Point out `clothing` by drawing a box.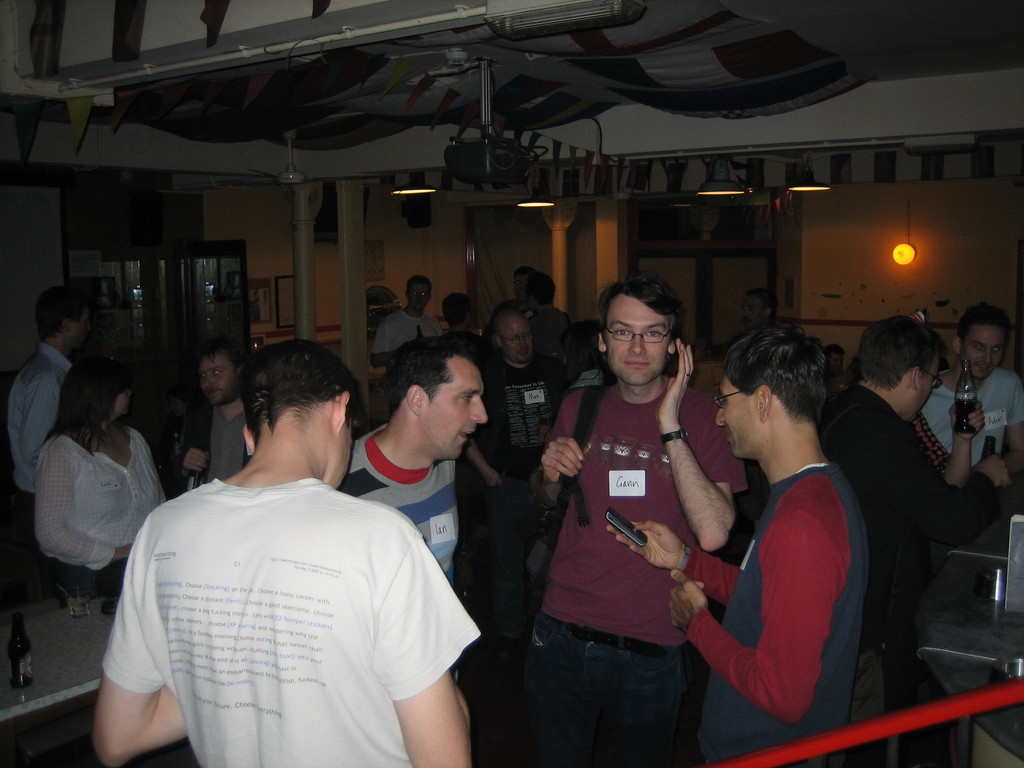
bbox(509, 611, 681, 767).
